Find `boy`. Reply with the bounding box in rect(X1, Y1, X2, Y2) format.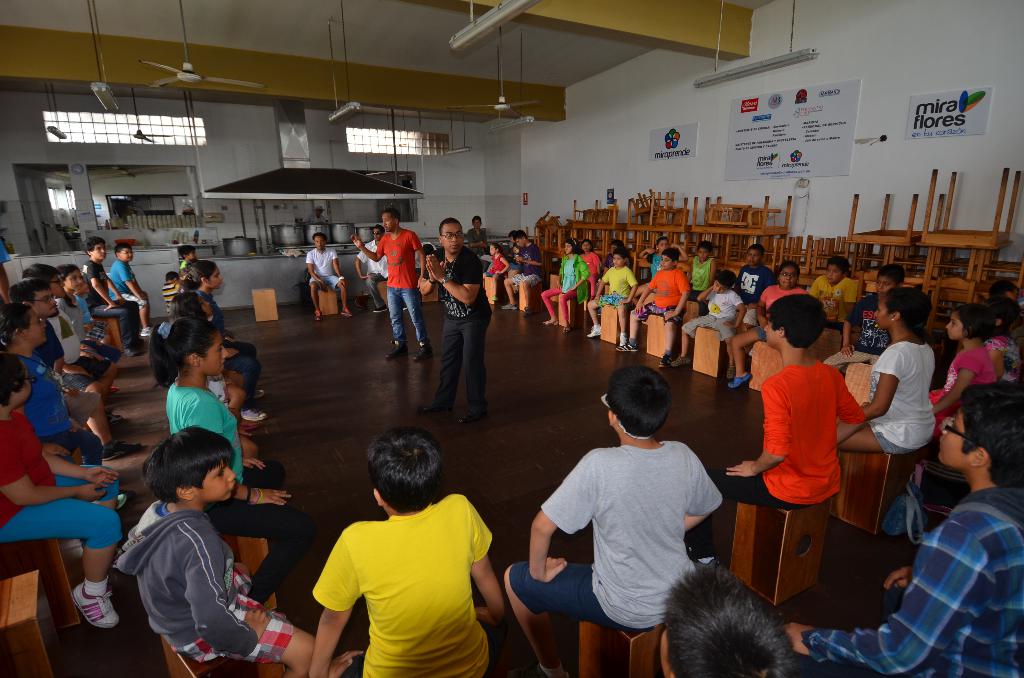
rect(769, 385, 1023, 677).
